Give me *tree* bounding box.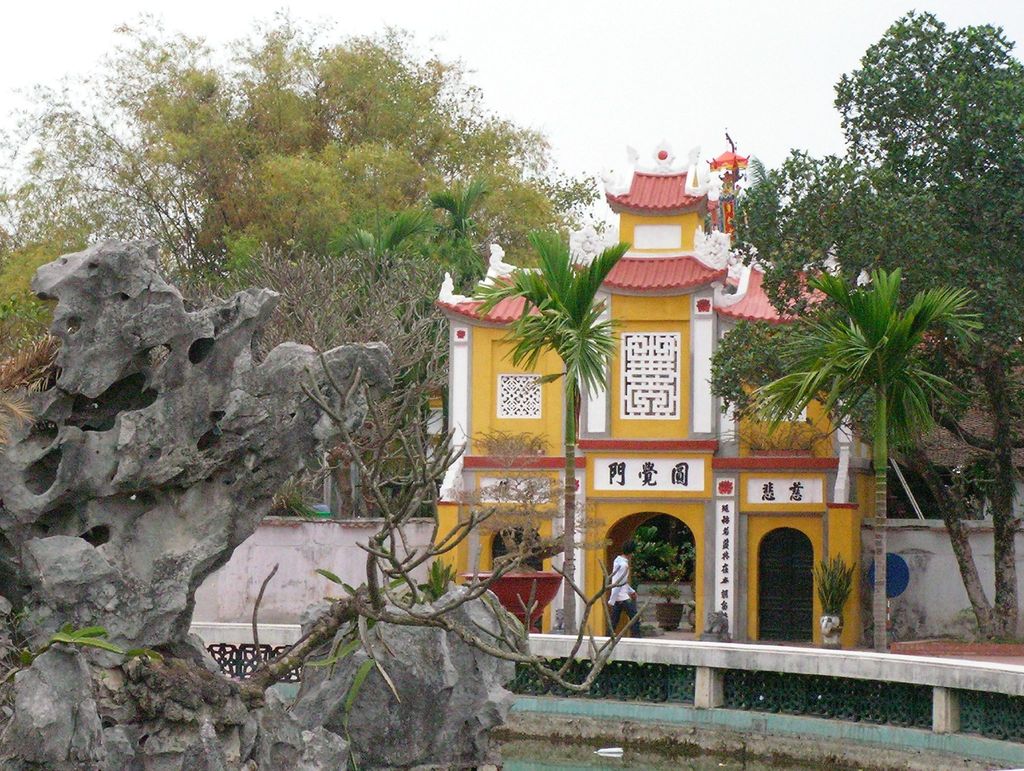
<region>322, 202, 436, 468</region>.
